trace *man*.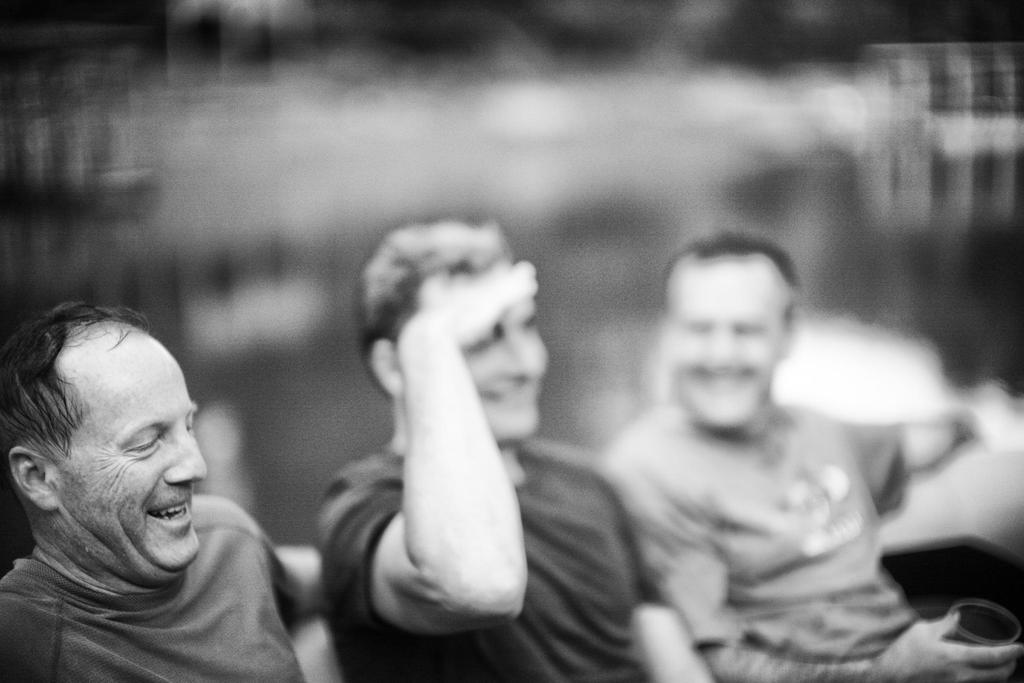
Traced to detection(0, 305, 304, 670).
